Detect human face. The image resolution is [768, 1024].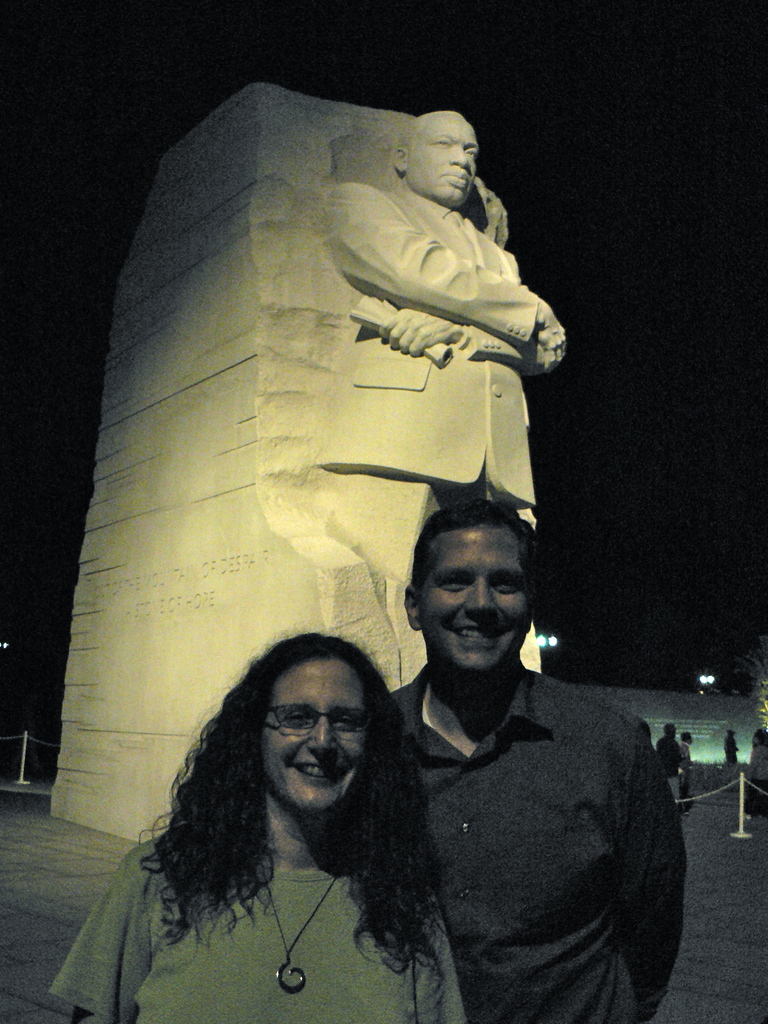
[left=410, top=113, right=479, bottom=204].
